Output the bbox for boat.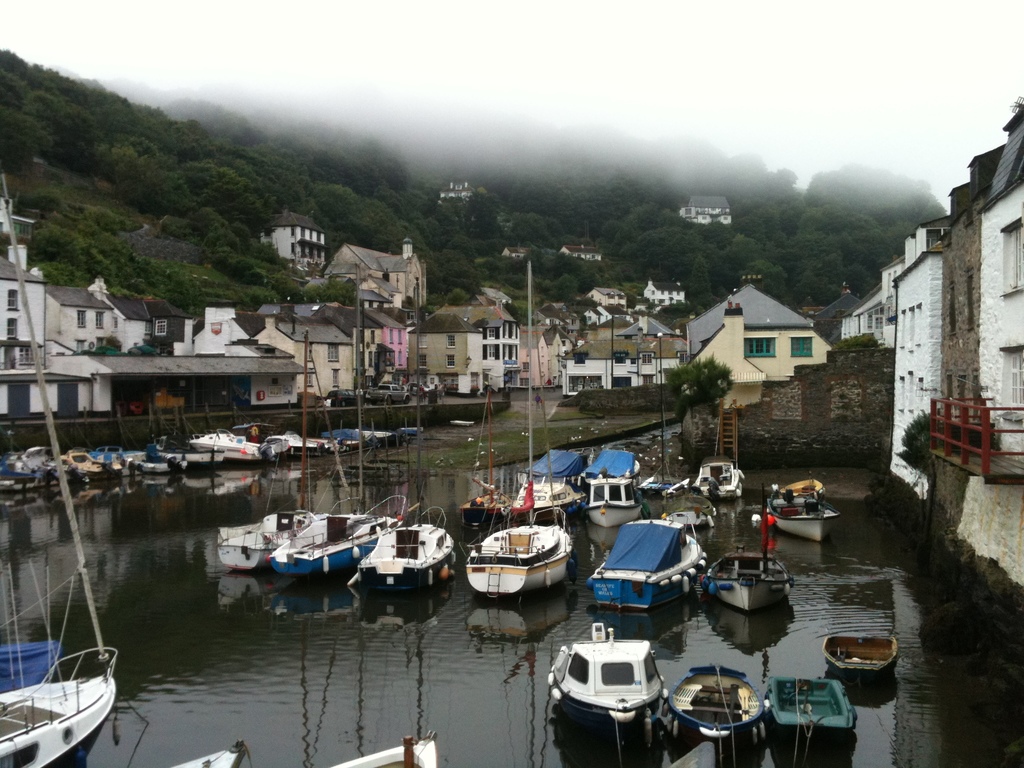
bbox=(196, 503, 317, 568).
